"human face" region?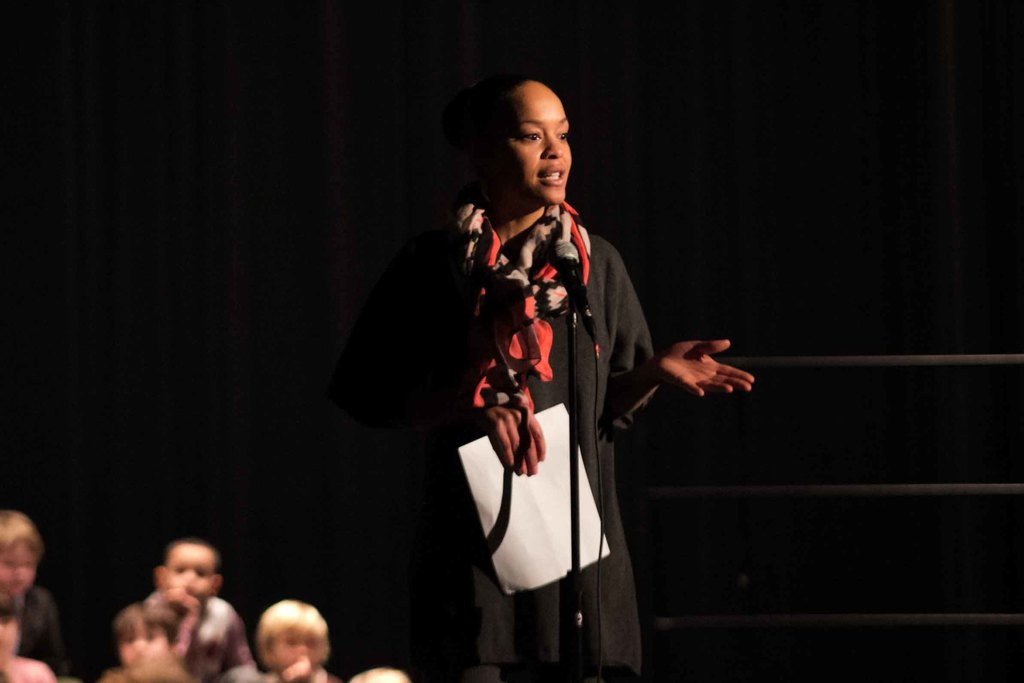
x1=123 y1=618 x2=168 y2=662
